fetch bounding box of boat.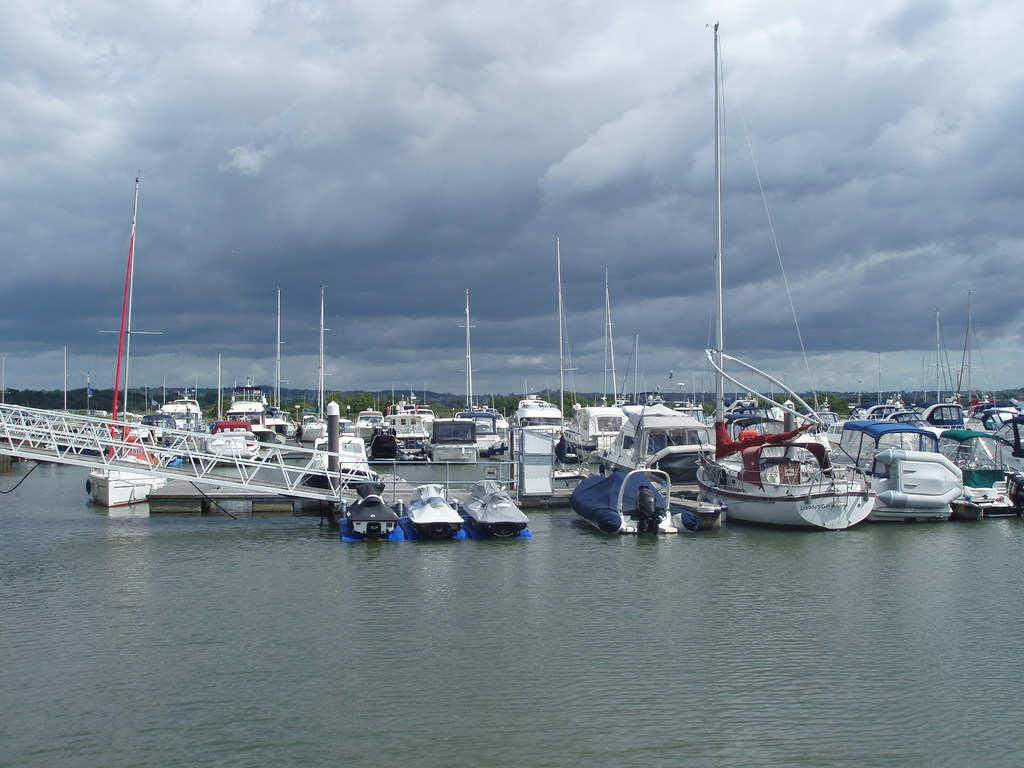
Bbox: (left=396, top=378, right=448, bottom=426).
